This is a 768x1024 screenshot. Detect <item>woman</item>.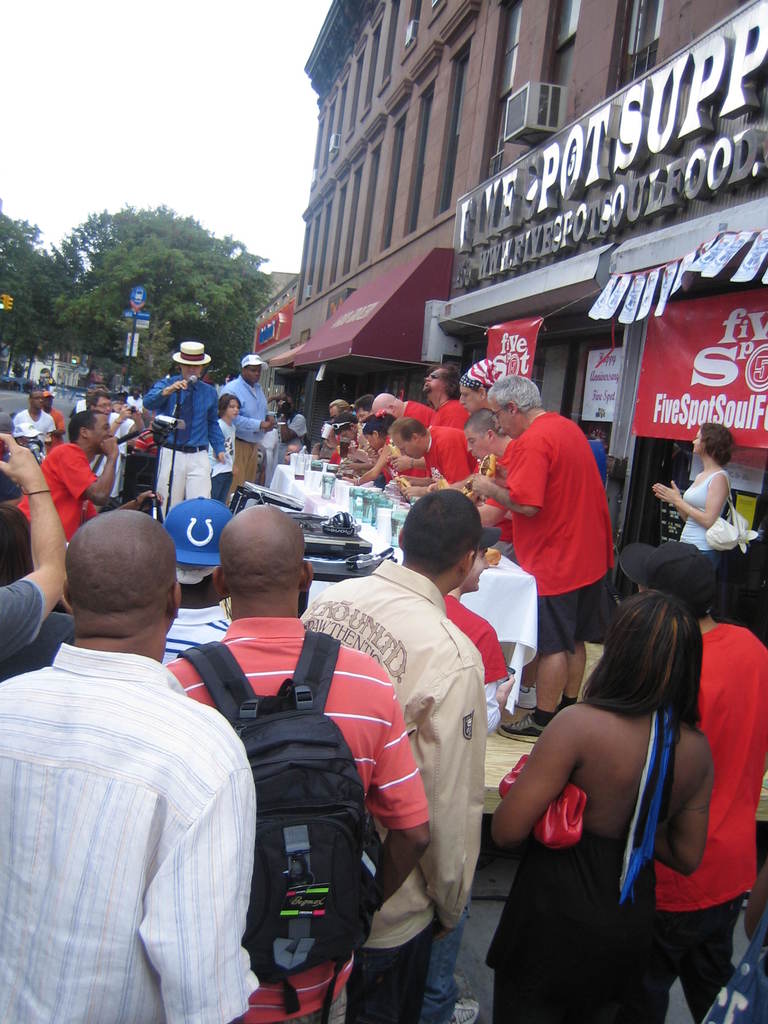
655, 424, 744, 557.
